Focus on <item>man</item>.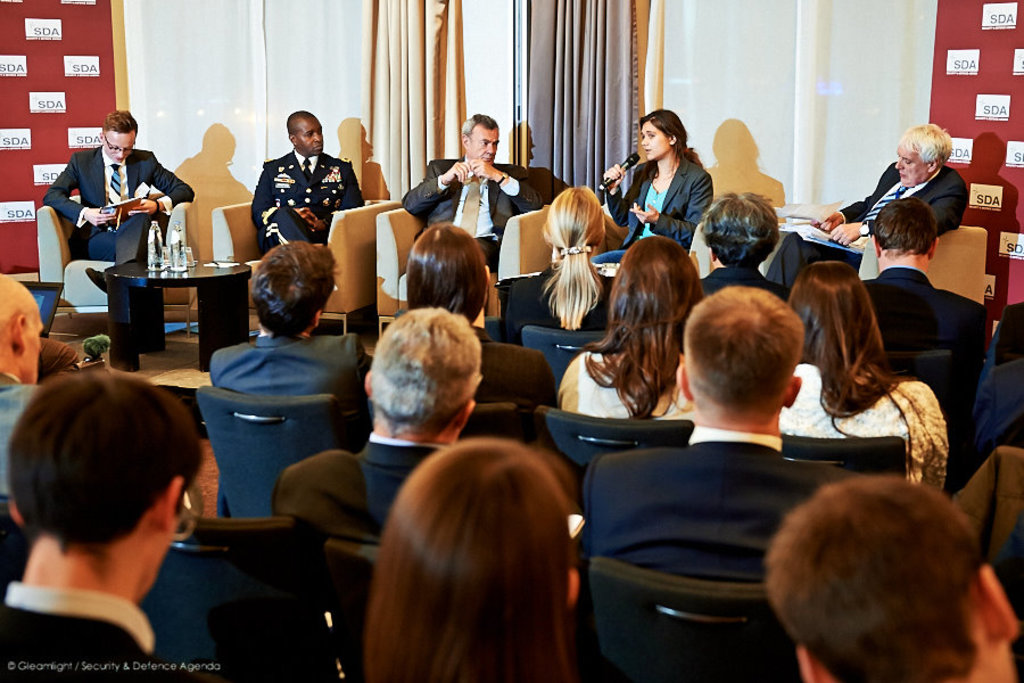
Focused at [402, 110, 543, 264].
